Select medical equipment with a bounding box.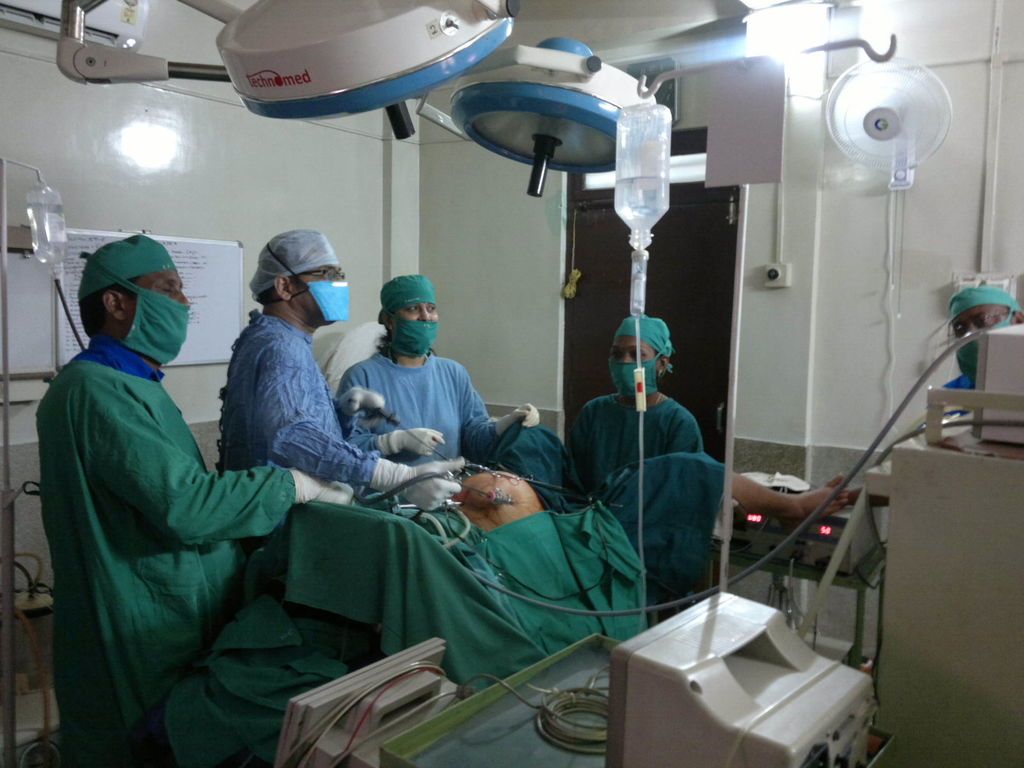
region(348, 400, 478, 472).
